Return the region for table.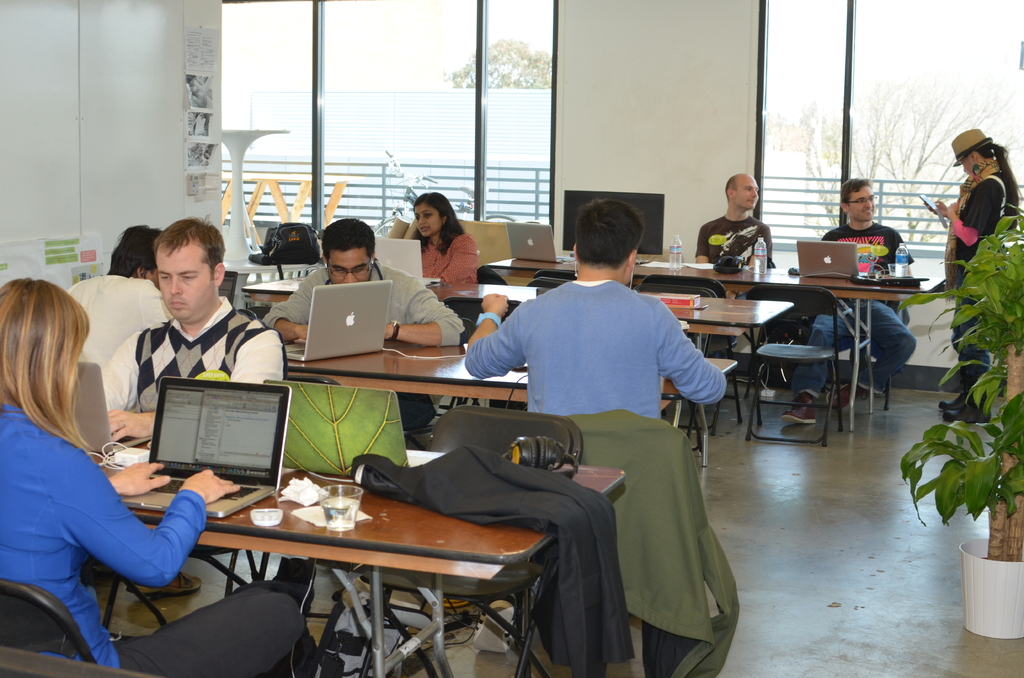
region(276, 323, 686, 460).
